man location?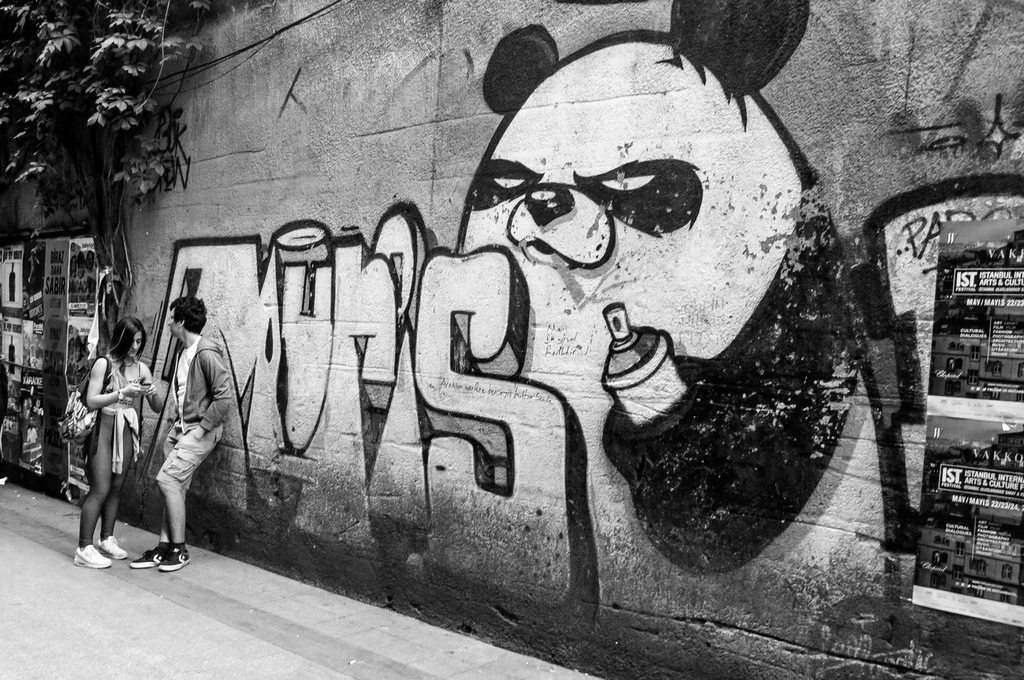
[130,296,234,574]
